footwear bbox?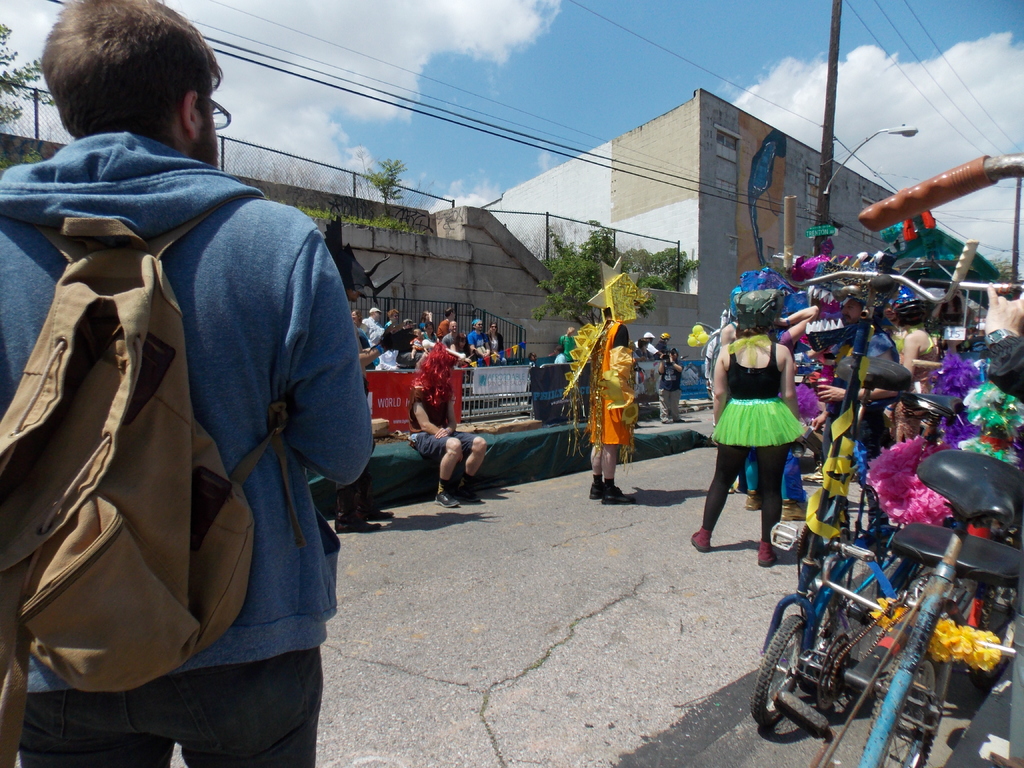
Rect(759, 541, 776, 571)
